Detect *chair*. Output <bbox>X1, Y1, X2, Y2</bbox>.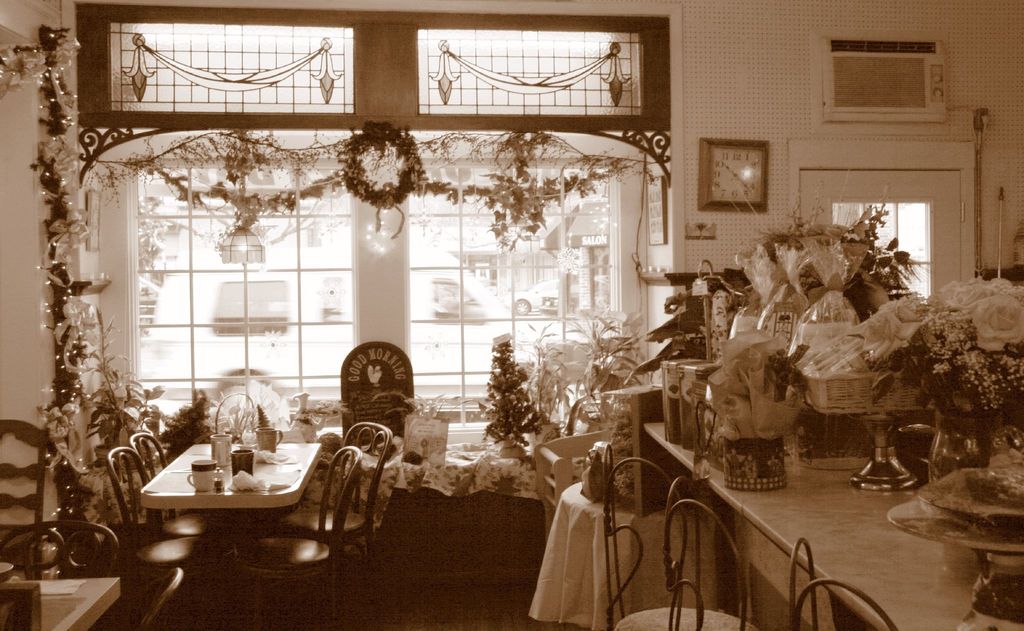
<bbox>288, 430, 391, 575</bbox>.
